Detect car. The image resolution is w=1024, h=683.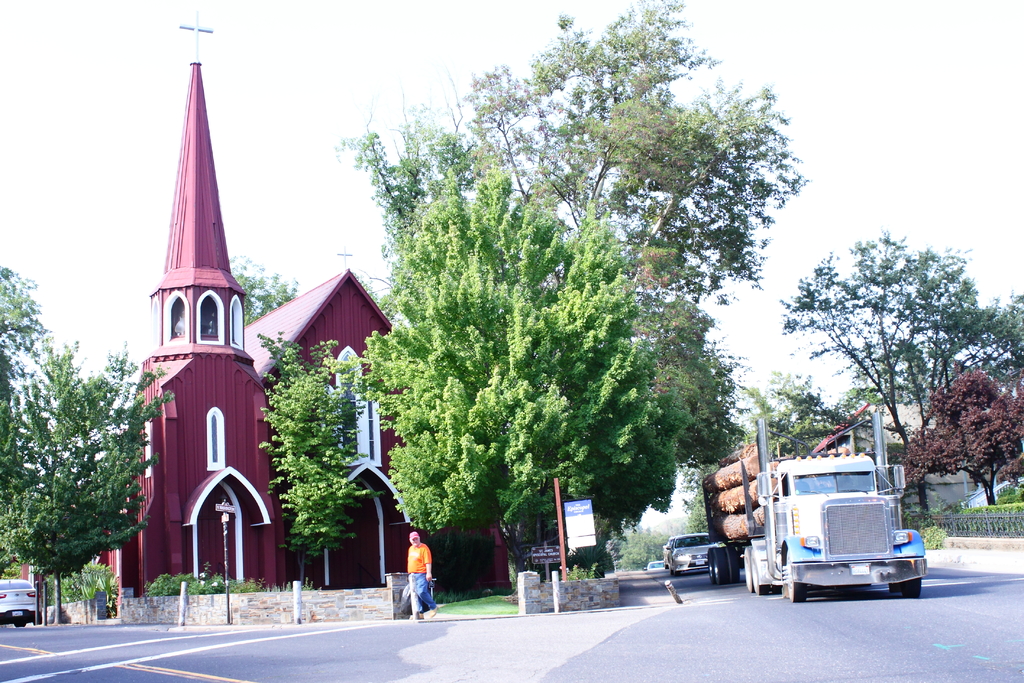
(x1=668, y1=532, x2=709, y2=572).
